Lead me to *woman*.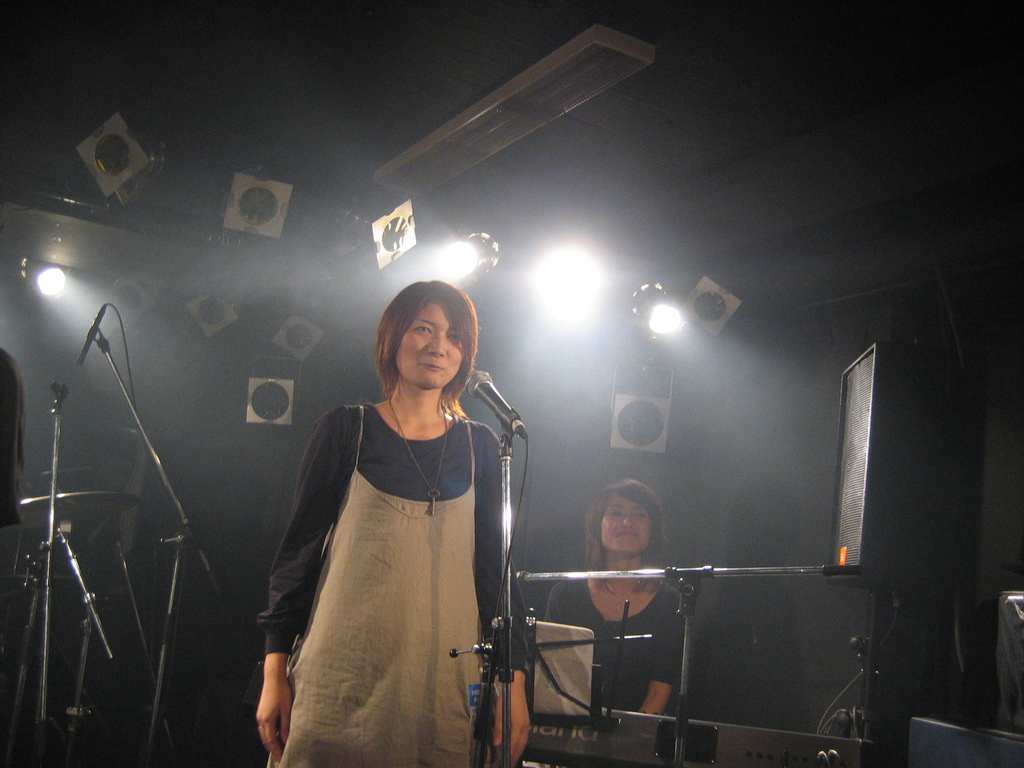
Lead to left=264, top=258, right=525, bottom=767.
